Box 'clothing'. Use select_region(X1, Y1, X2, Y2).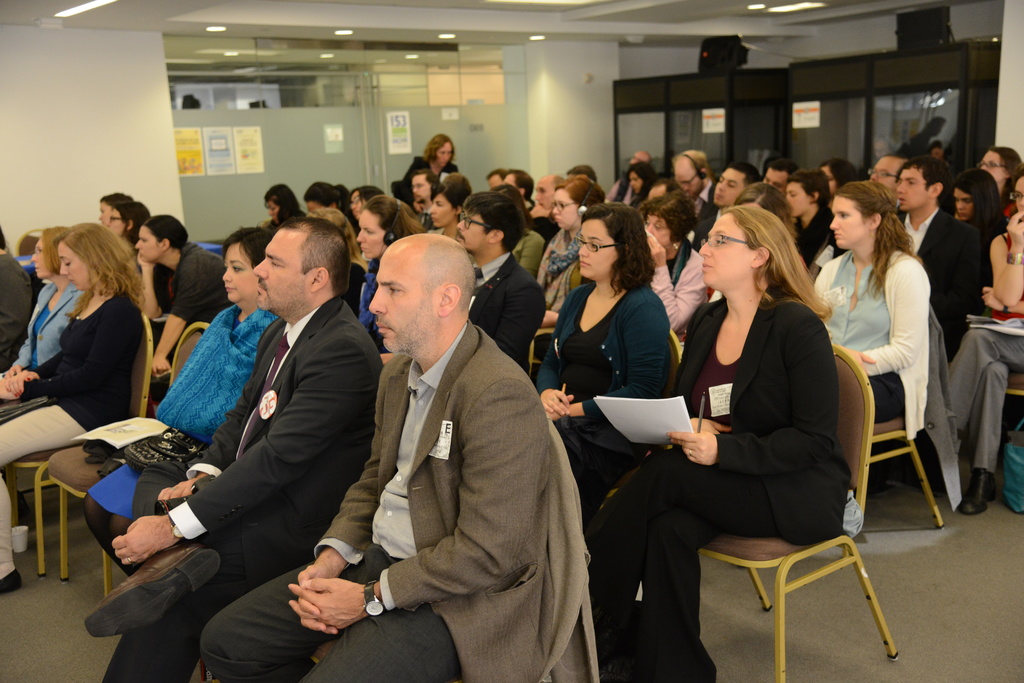
select_region(101, 301, 383, 682).
